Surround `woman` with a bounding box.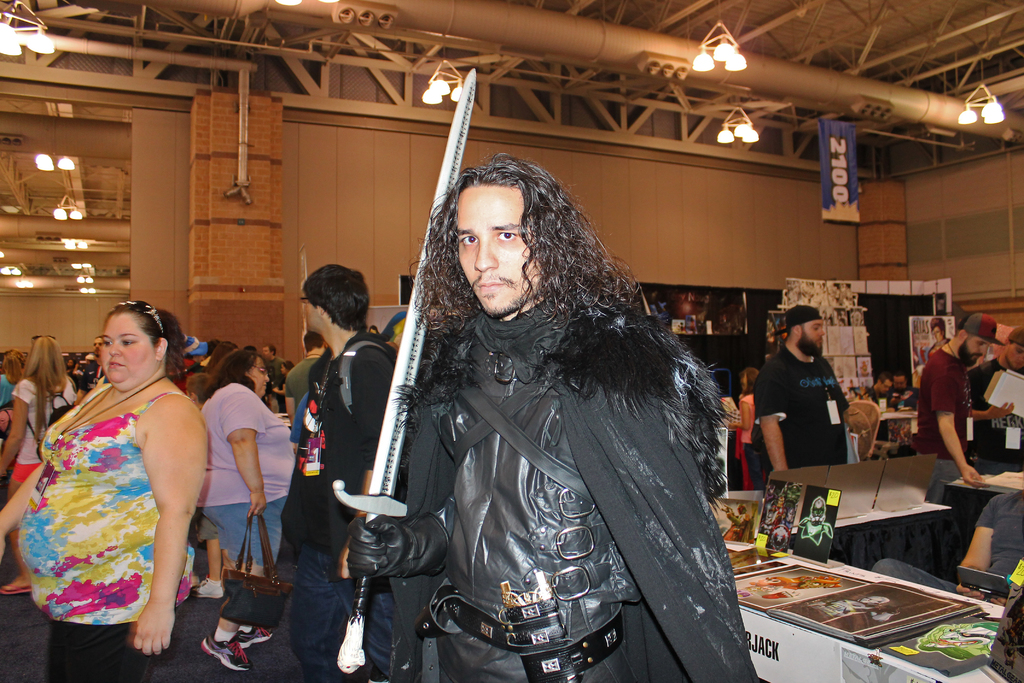
[0, 349, 29, 404].
